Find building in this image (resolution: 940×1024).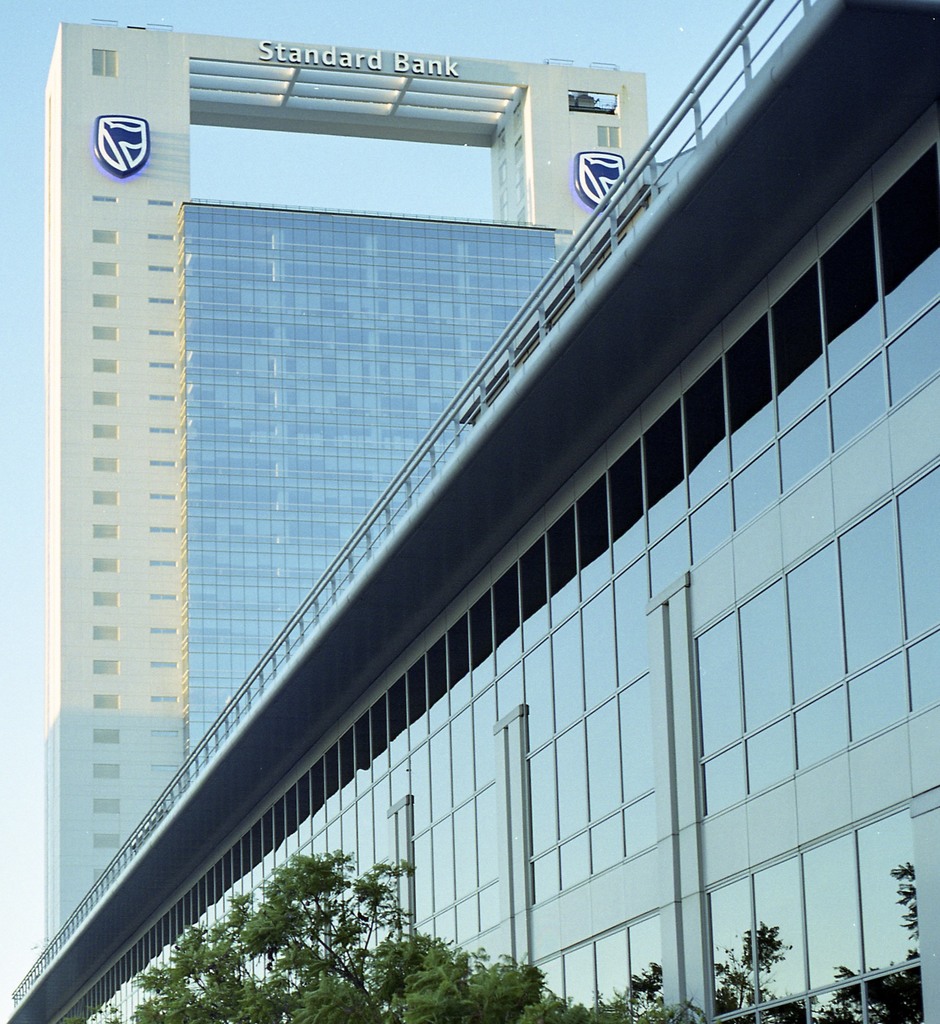
1:24:939:1023.
